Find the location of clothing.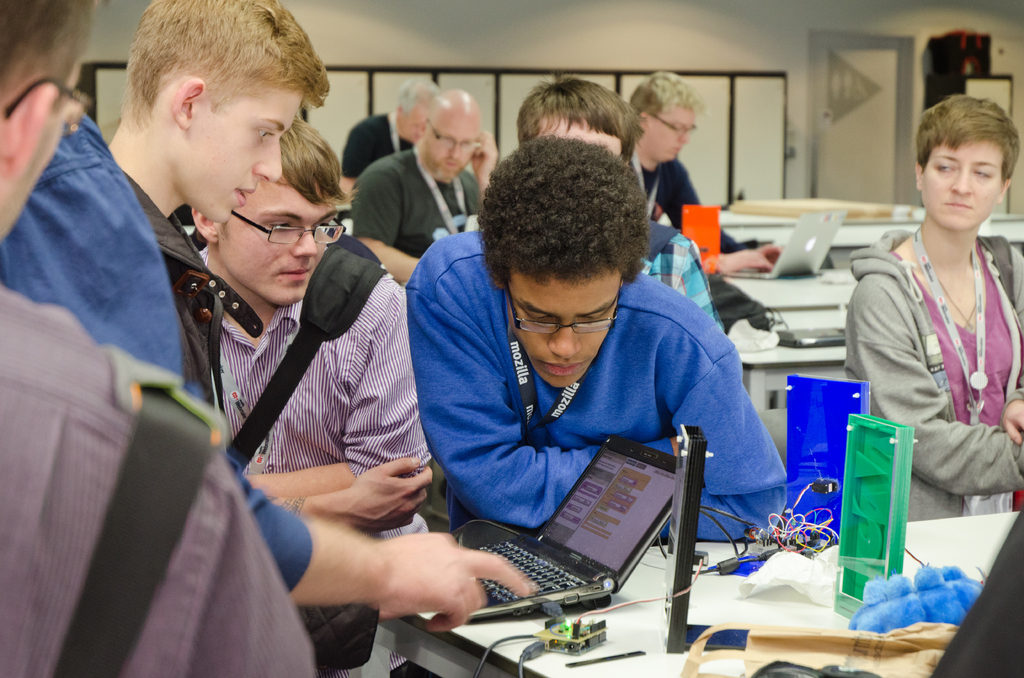
Location: bbox=[0, 291, 318, 677].
